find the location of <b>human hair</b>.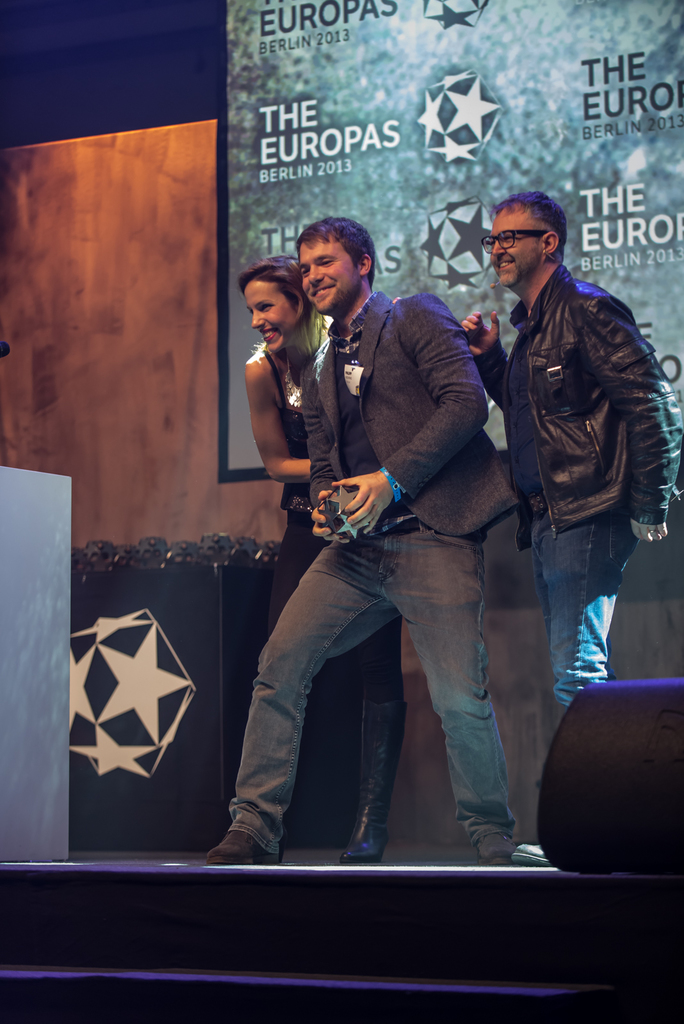
Location: bbox(241, 251, 318, 308).
